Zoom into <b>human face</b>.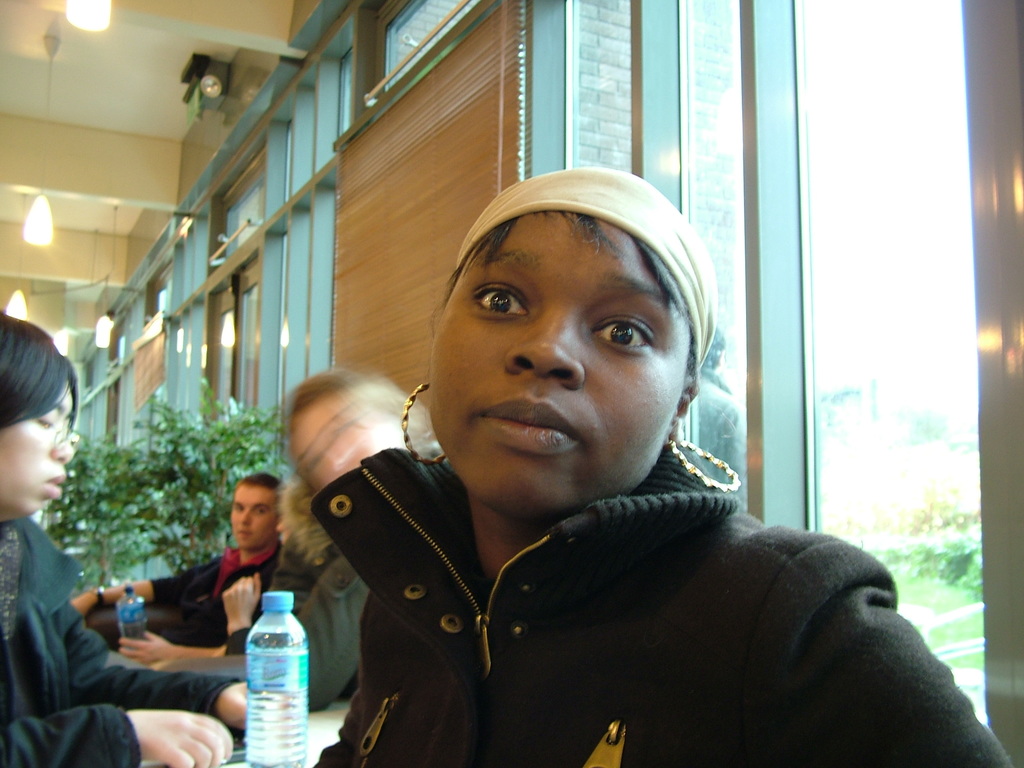
Zoom target: crop(1, 384, 77, 523).
